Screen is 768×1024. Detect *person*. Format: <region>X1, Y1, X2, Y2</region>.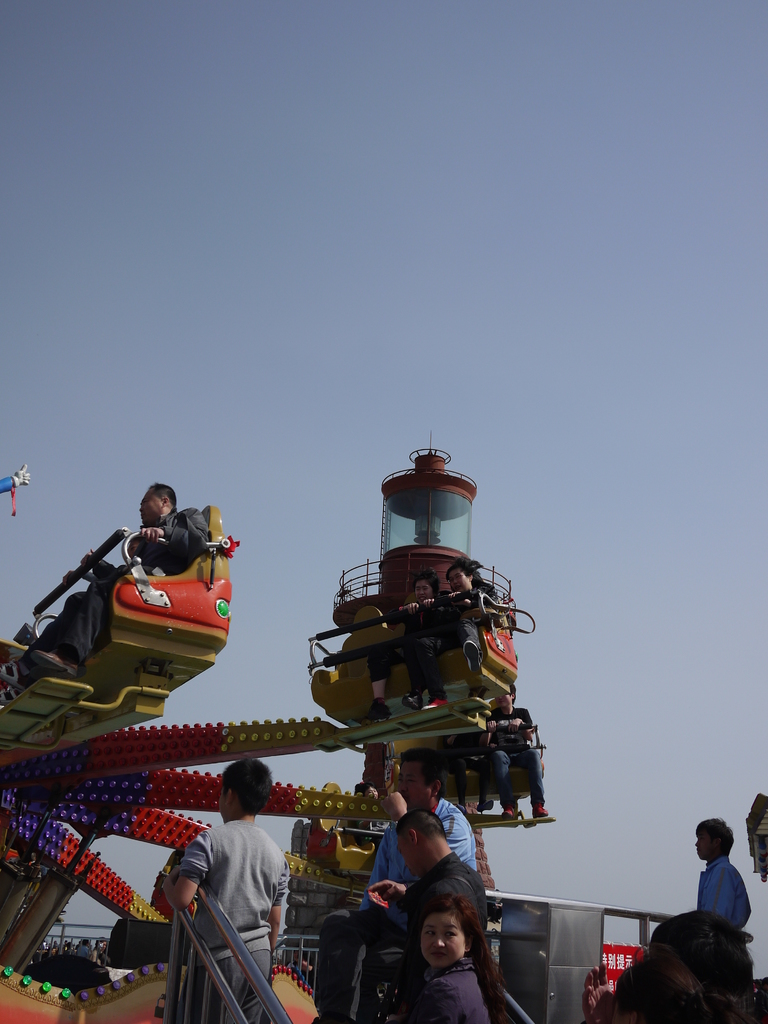
<region>582, 913, 767, 1023</region>.
